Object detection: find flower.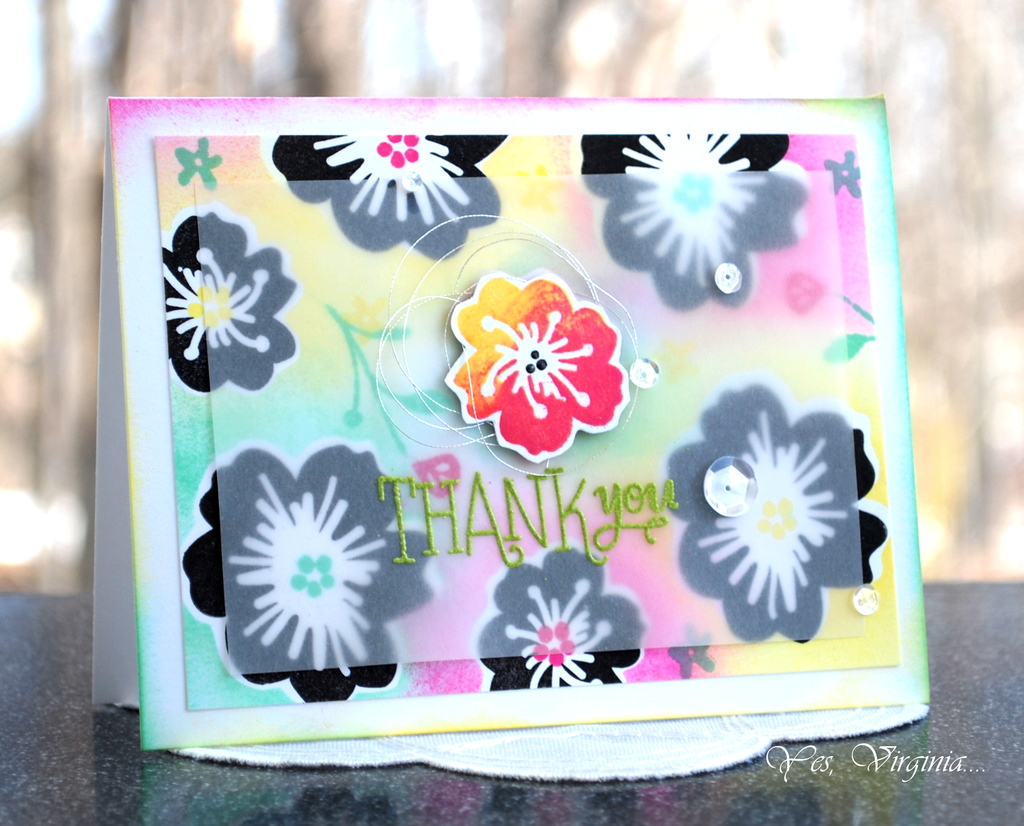
<region>476, 545, 647, 688</region>.
